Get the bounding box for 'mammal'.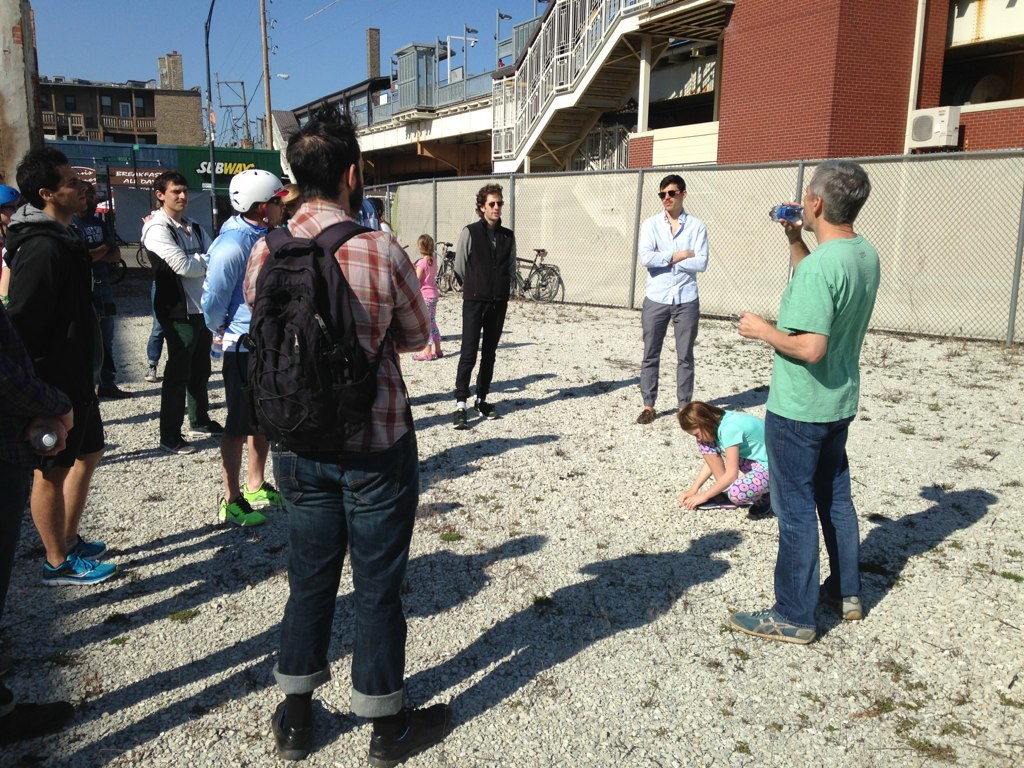
(x1=455, y1=182, x2=517, y2=424).
